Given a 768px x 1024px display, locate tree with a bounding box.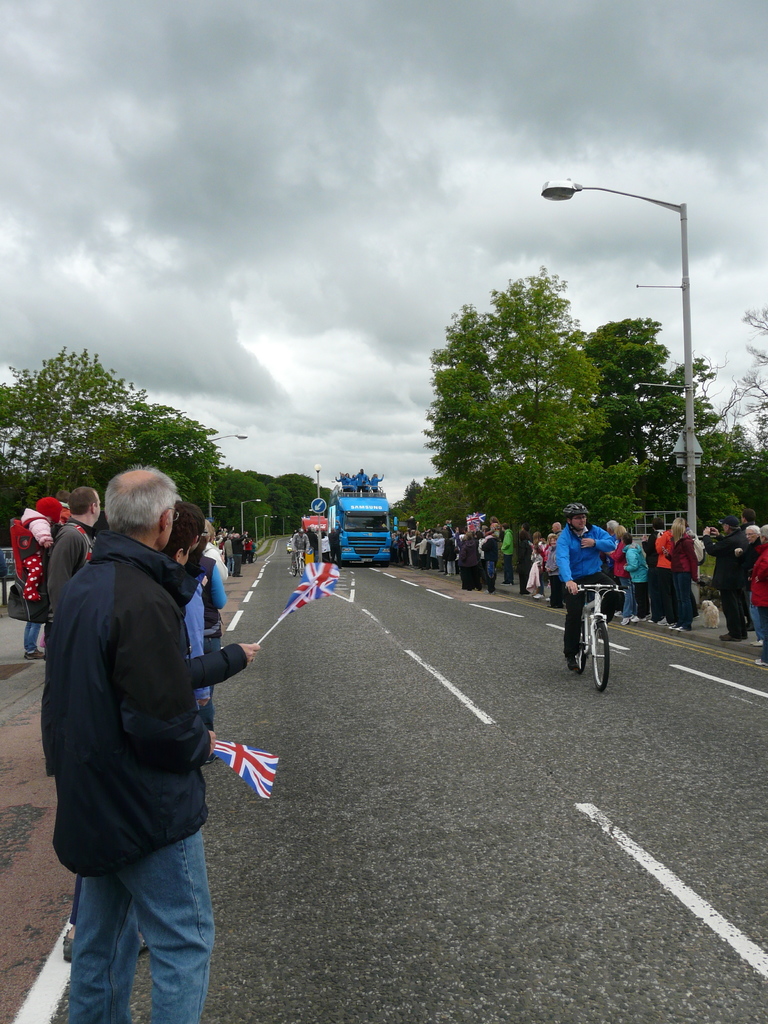
Located: 248 461 287 531.
